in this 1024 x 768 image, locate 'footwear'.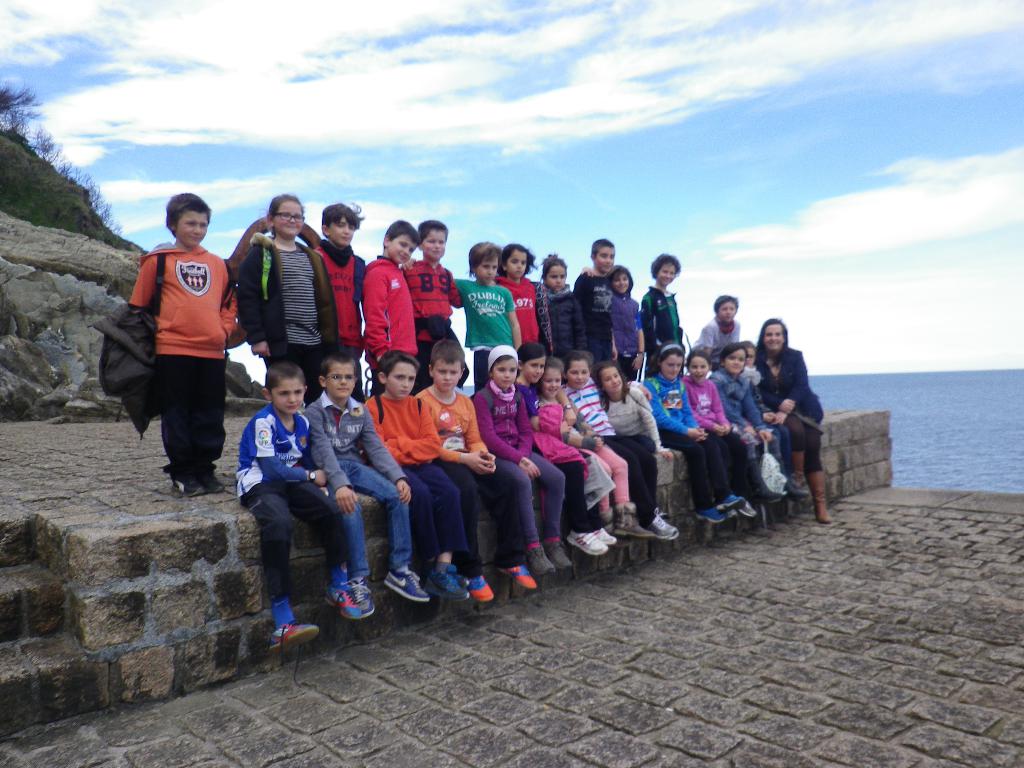
Bounding box: left=349, top=576, right=377, bottom=620.
